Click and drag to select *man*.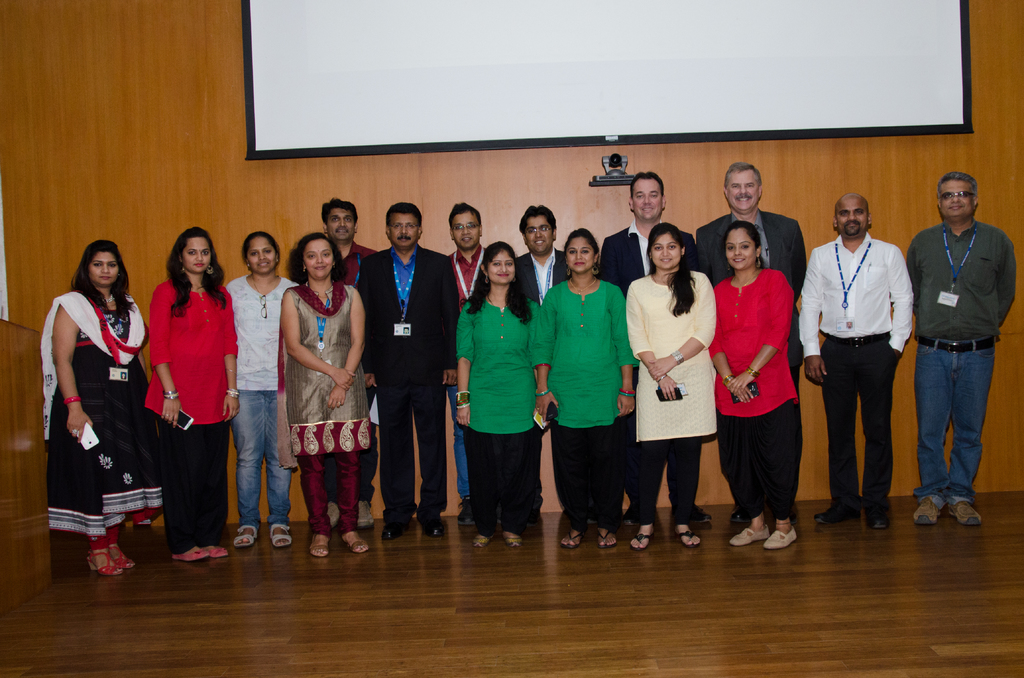
Selection: BBox(793, 191, 917, 531).
